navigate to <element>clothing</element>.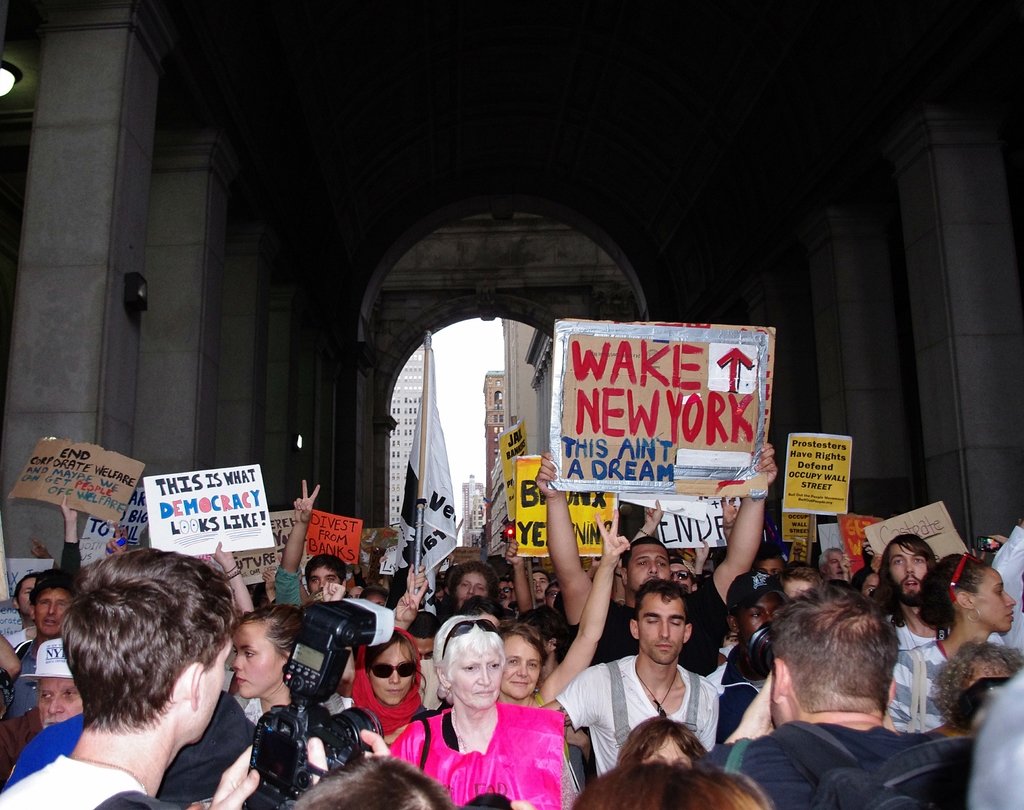
Navigation target: 870/606/932/648.
